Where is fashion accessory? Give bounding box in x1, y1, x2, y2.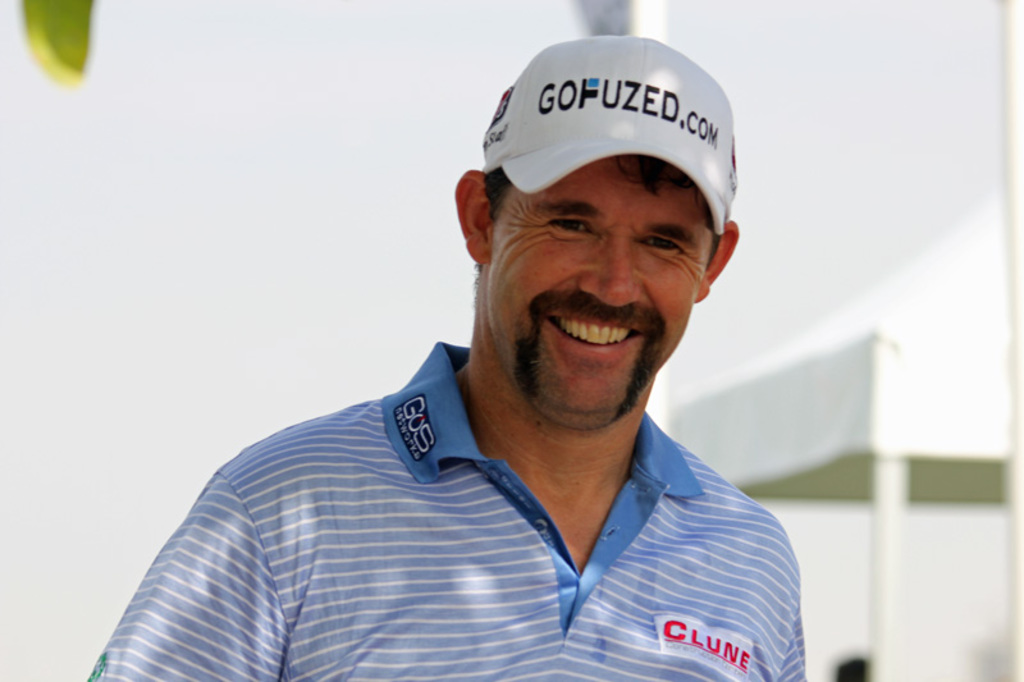
479, 36, 739, 235.
